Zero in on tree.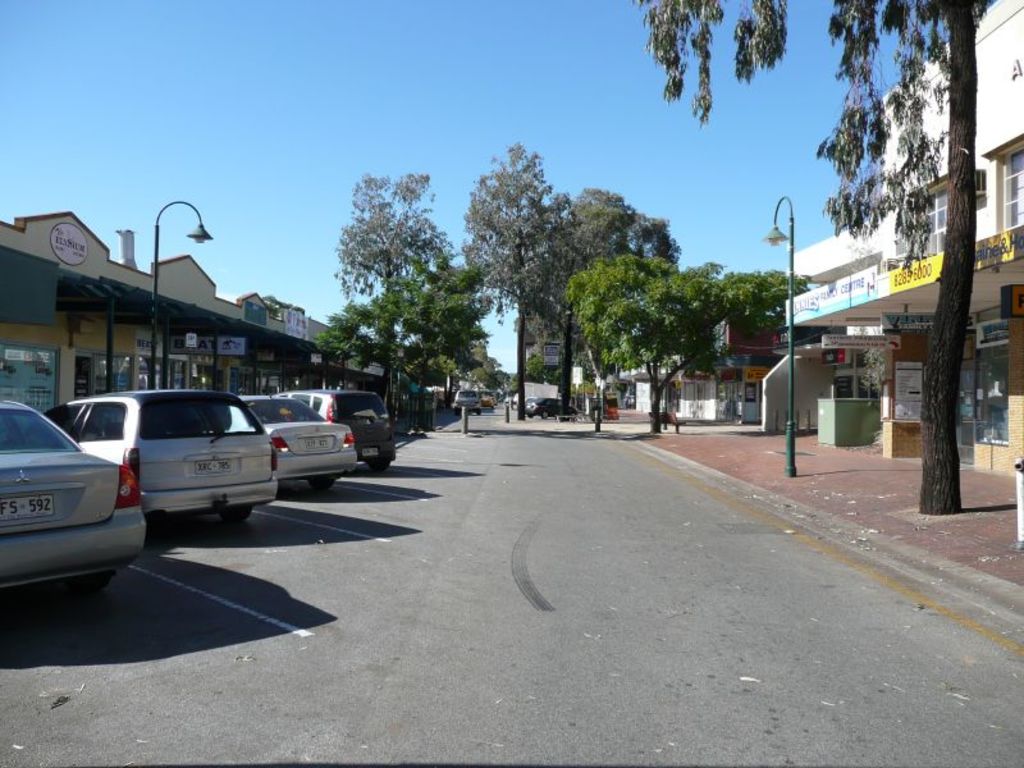
Zeroed in: pyautogui.locateOnScreen(540, 182, 685, 268).
